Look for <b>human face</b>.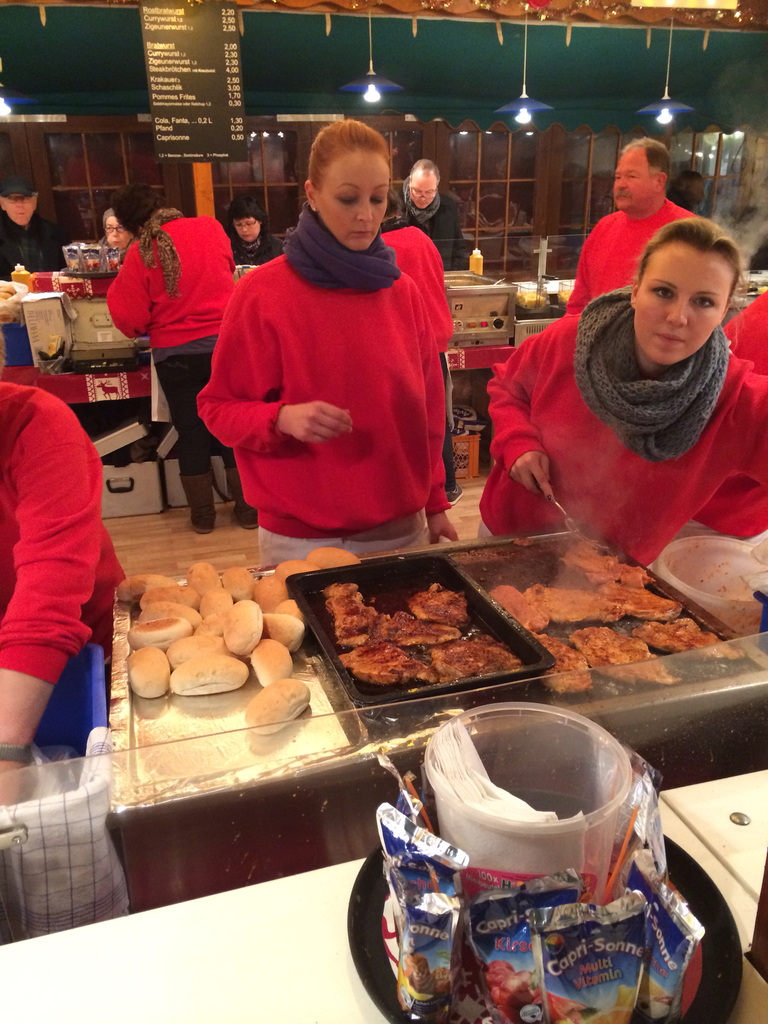
Found: x1=614, y1=149, x2=660, y2=211.
